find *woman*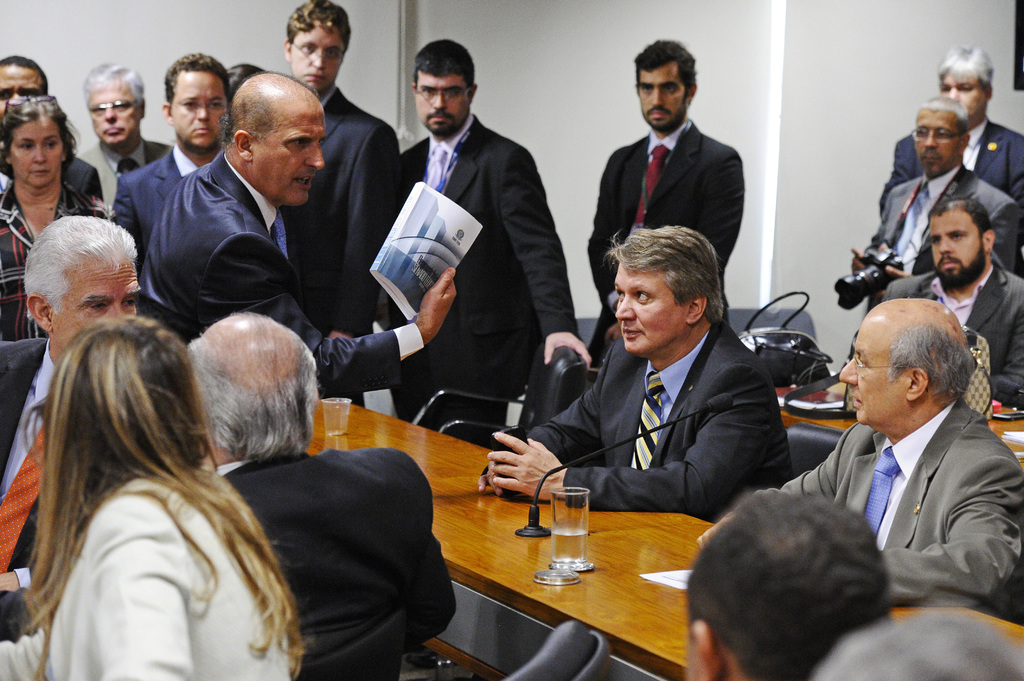
x1=0, y1=313, x2=305, y2=680
